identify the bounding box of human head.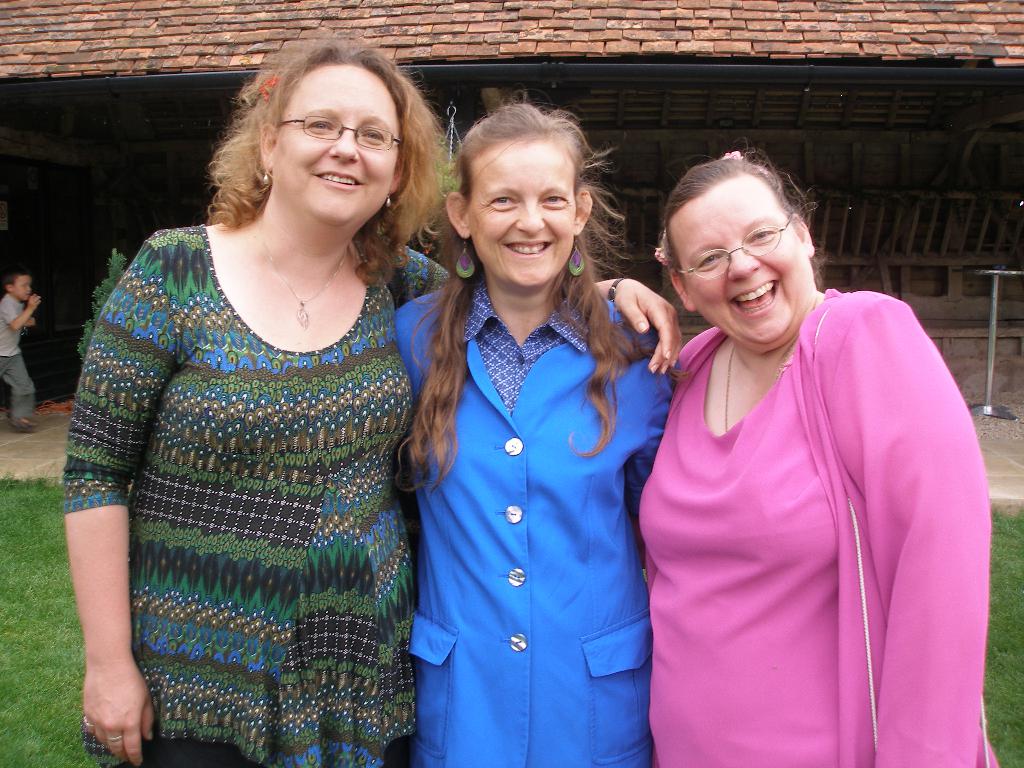
bbox=[4, 269, 33, 300].
